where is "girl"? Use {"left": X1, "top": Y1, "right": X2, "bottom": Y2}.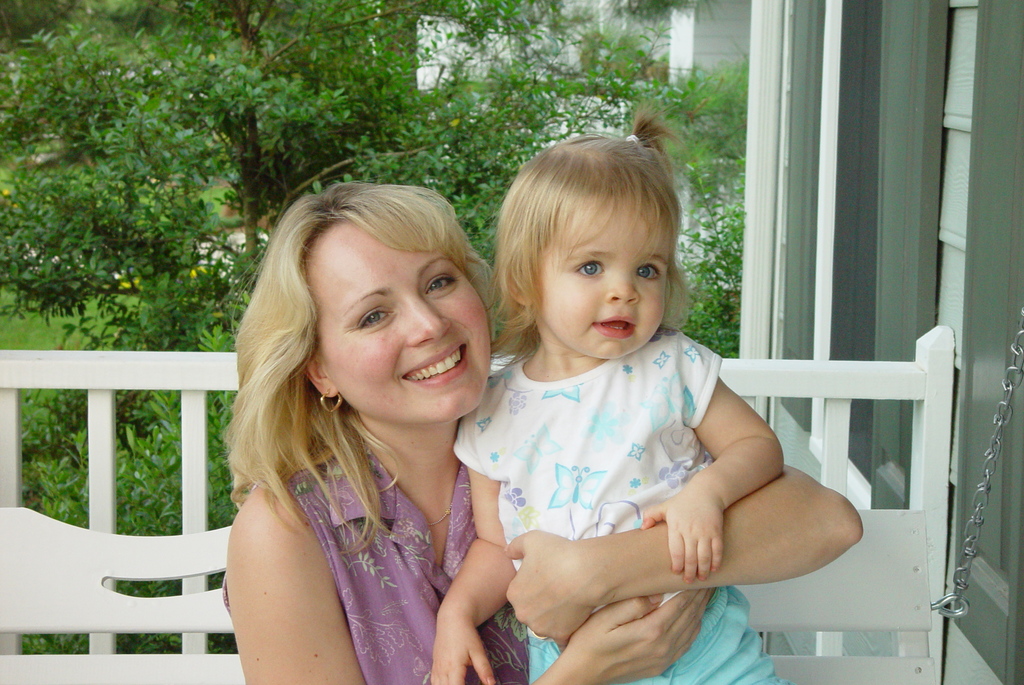
{"left": 429, "top": 108, "right": 791, "bottom": 684}.
